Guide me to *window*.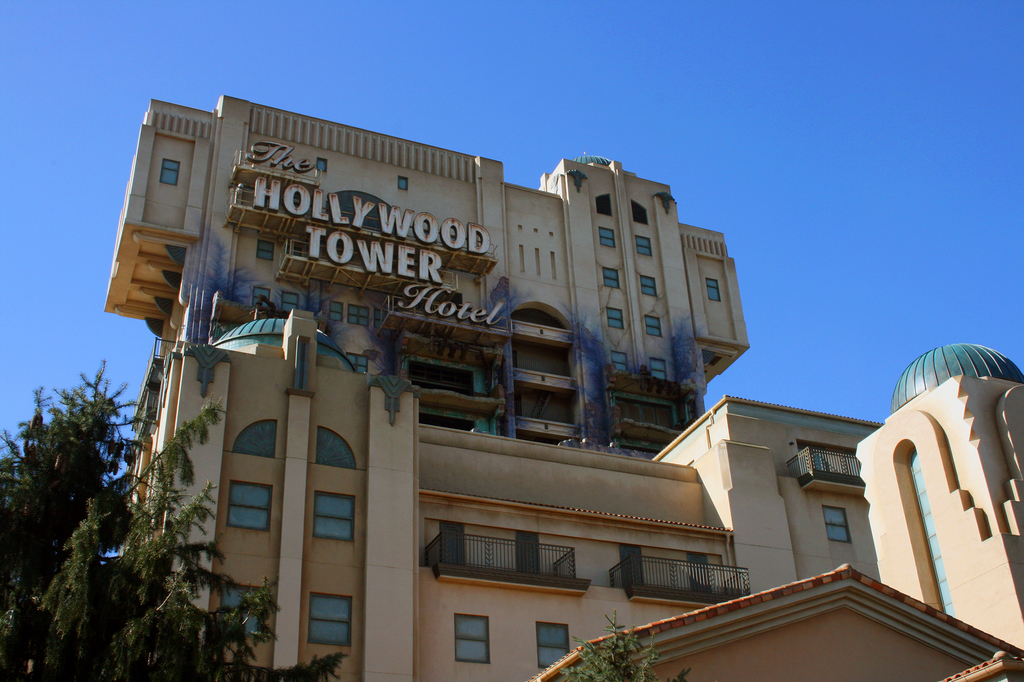
Guidance: {"x1": 376, "y1": 308, "x2": 394, "y2": 334}.
